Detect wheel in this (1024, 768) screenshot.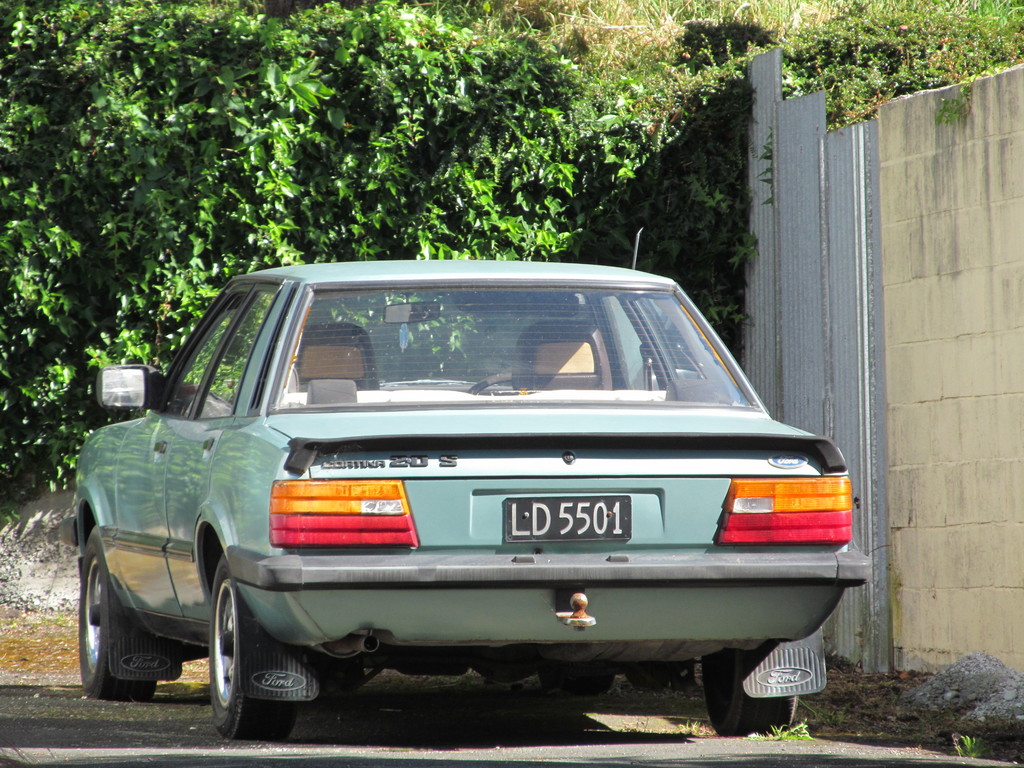
Detection: [x1=191, y1=563, x2=308, y2=742].
